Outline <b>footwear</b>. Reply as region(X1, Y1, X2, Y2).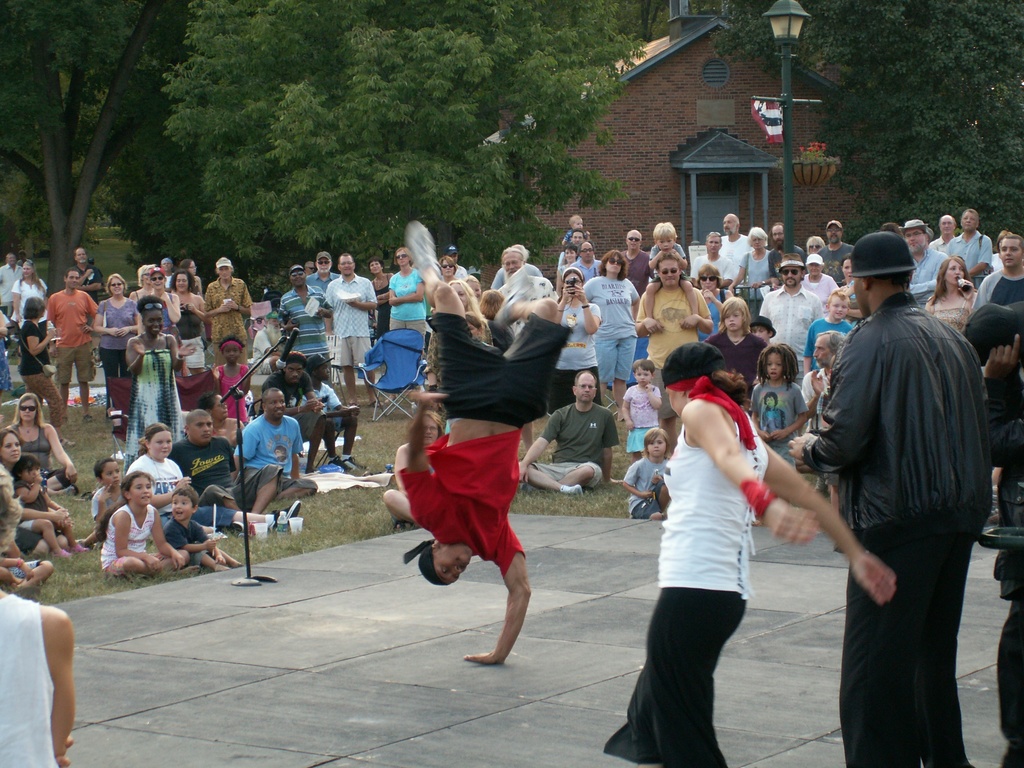
region(271, 498, 301, 531).
